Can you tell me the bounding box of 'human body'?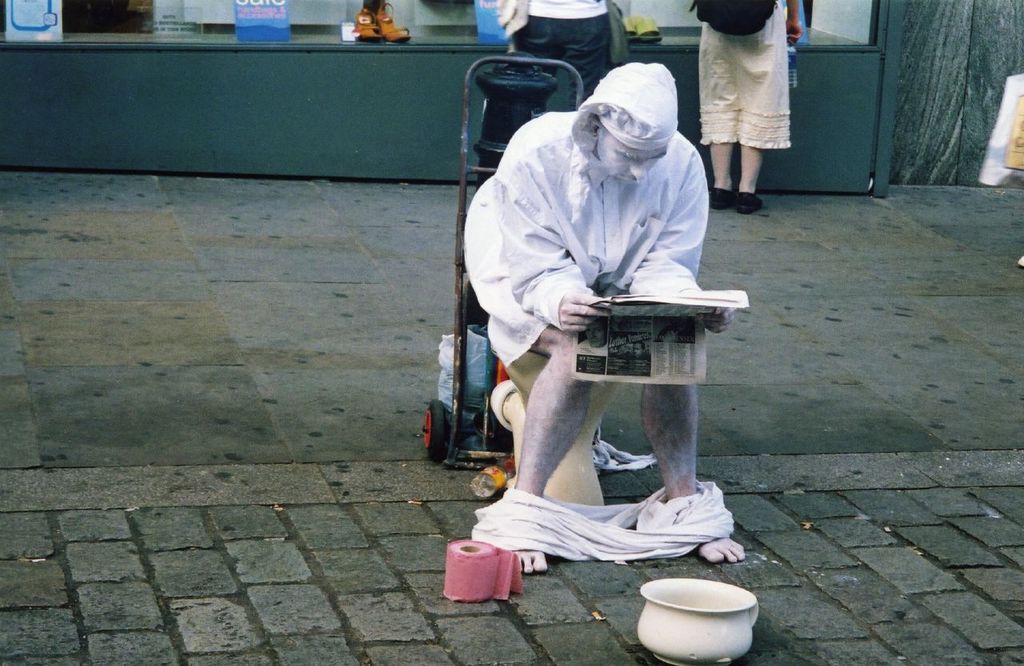
left=701, top=0, right=797, bottom=206.
